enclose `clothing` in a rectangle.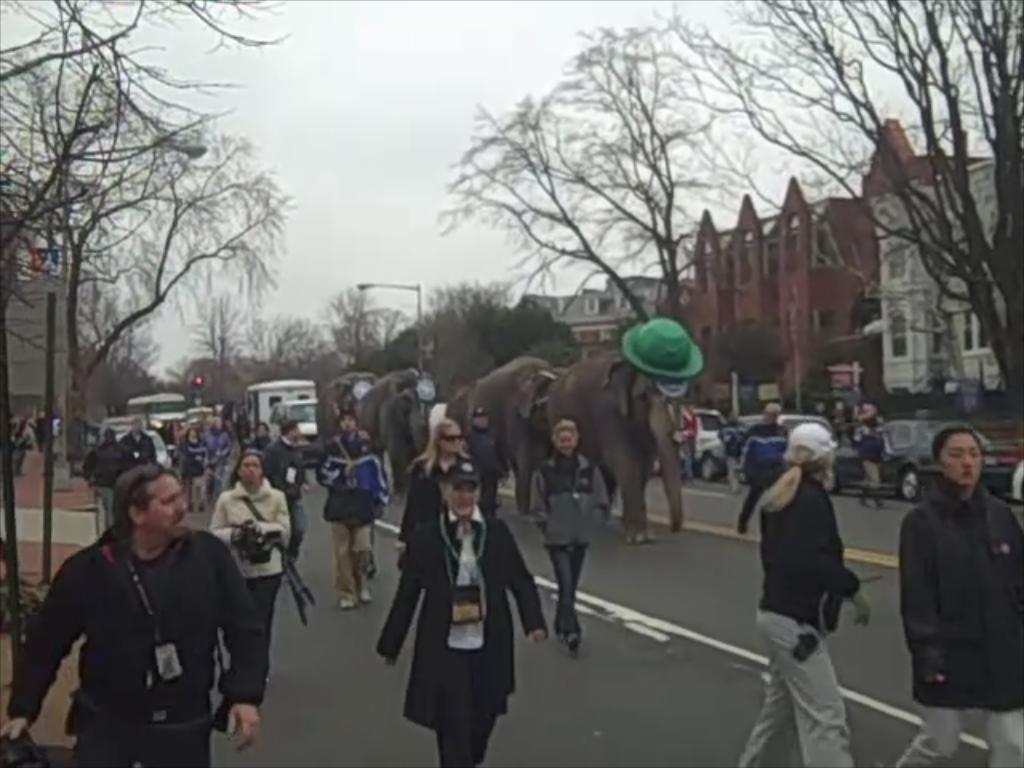
(202, 429, 234, 514).
